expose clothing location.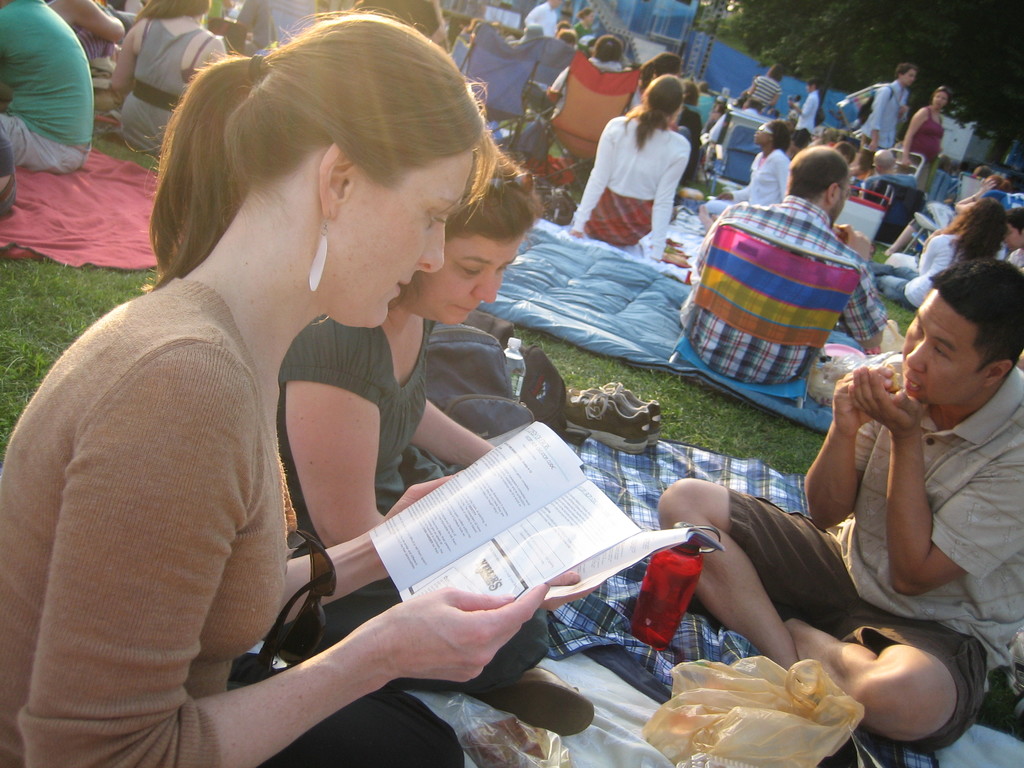
Exposed at box(912, 200, 966, 248).
